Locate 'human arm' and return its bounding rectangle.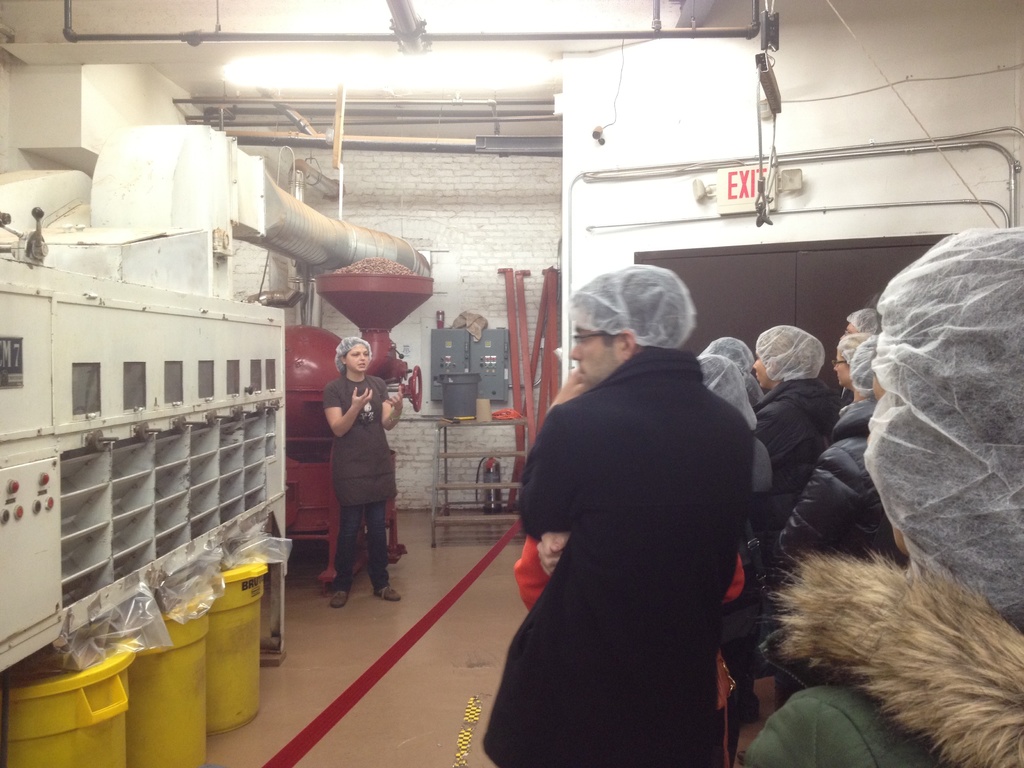
Rect(522, 367, 588, 540).
